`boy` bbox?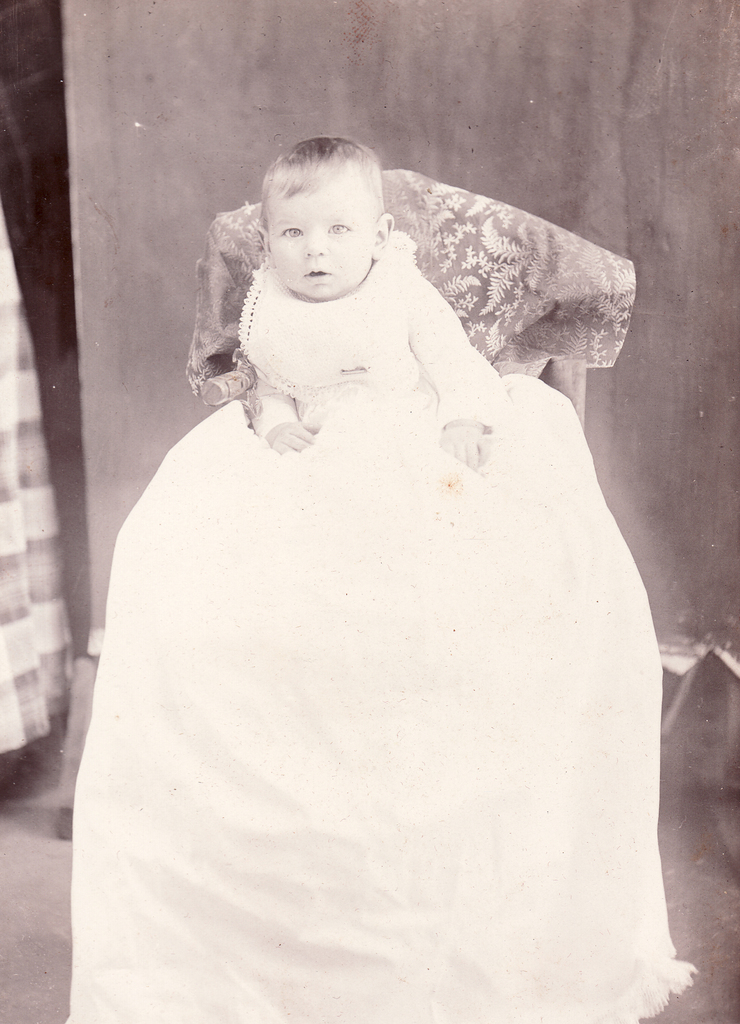
detection(67, 136, 698, 1023)
